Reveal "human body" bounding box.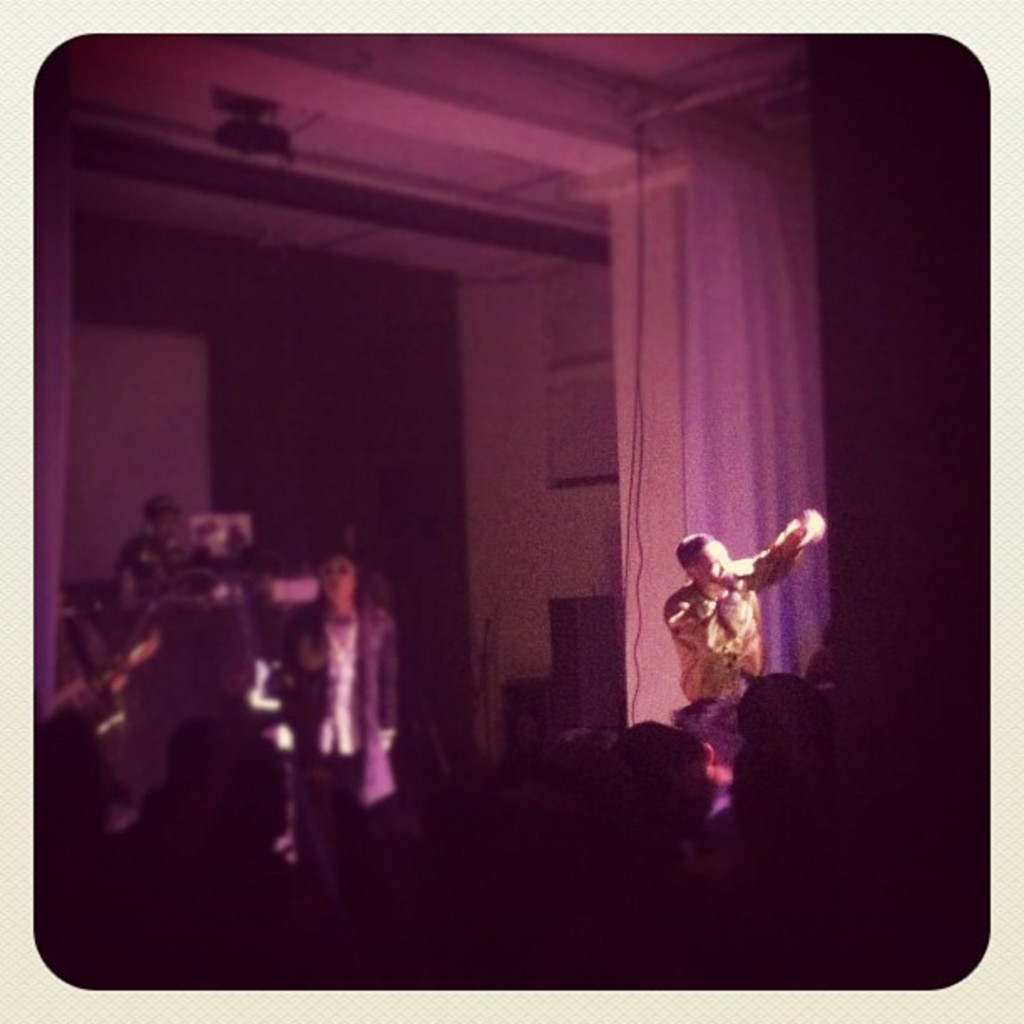
Revealed: bbox=[663, 520, 833, 701].
